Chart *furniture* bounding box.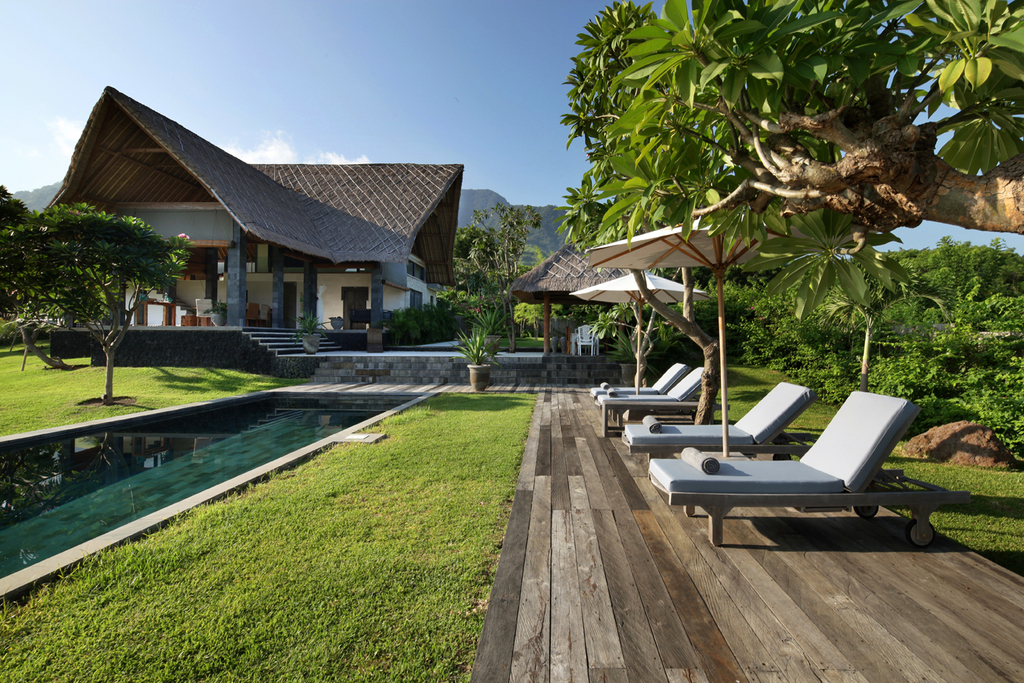
Charted: x1=619, y1=373, x2=812, y2=455.
